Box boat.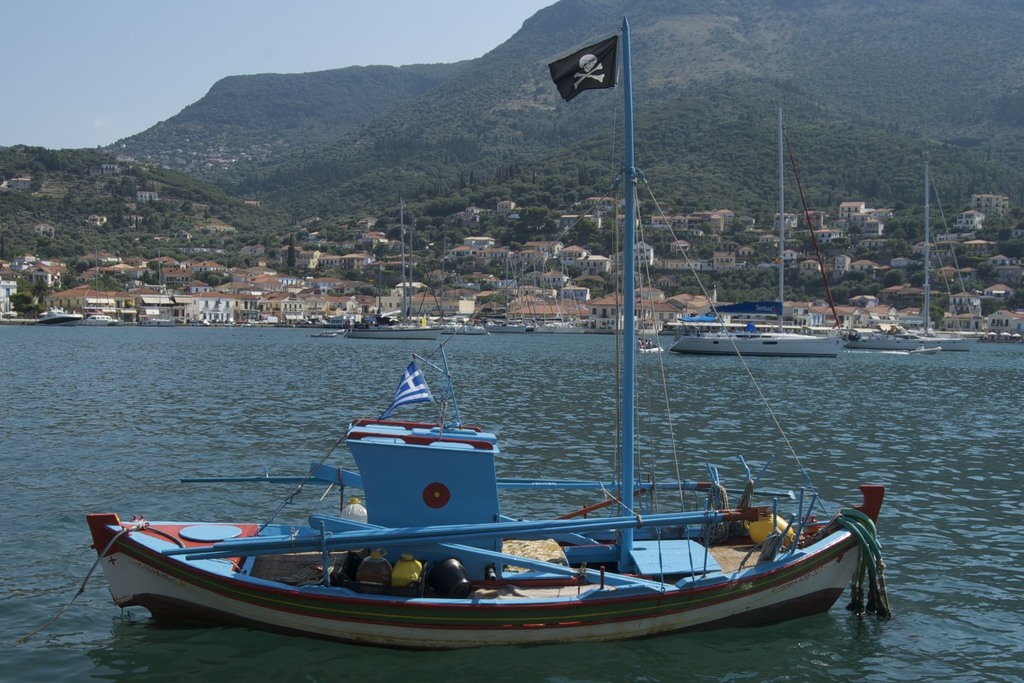
<bbox>37, 306, 82, 329</bbox>.
